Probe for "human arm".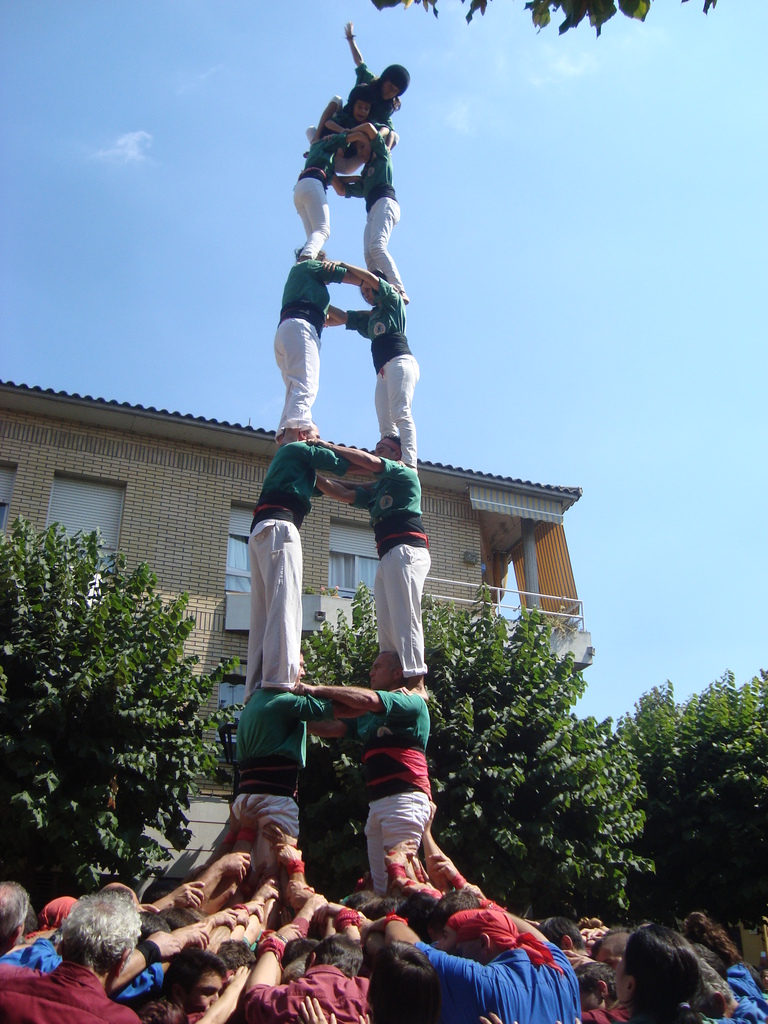
Probe result: l=193, t=906, r=247, b=946.
